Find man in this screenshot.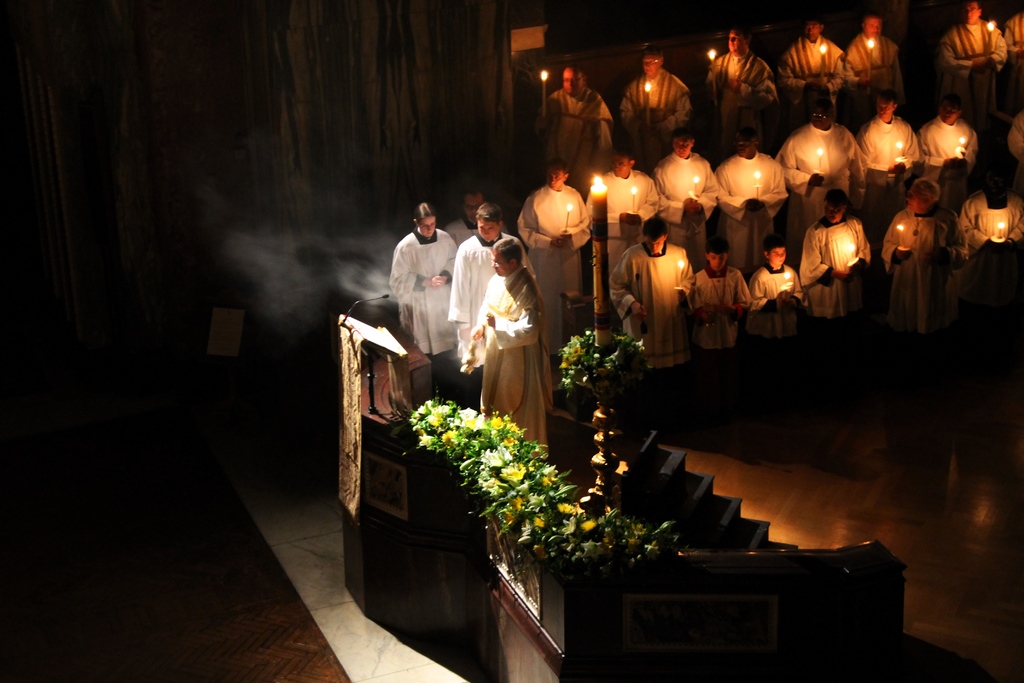
The bounding box for man is bbox=(512, 156, 591, 358).
